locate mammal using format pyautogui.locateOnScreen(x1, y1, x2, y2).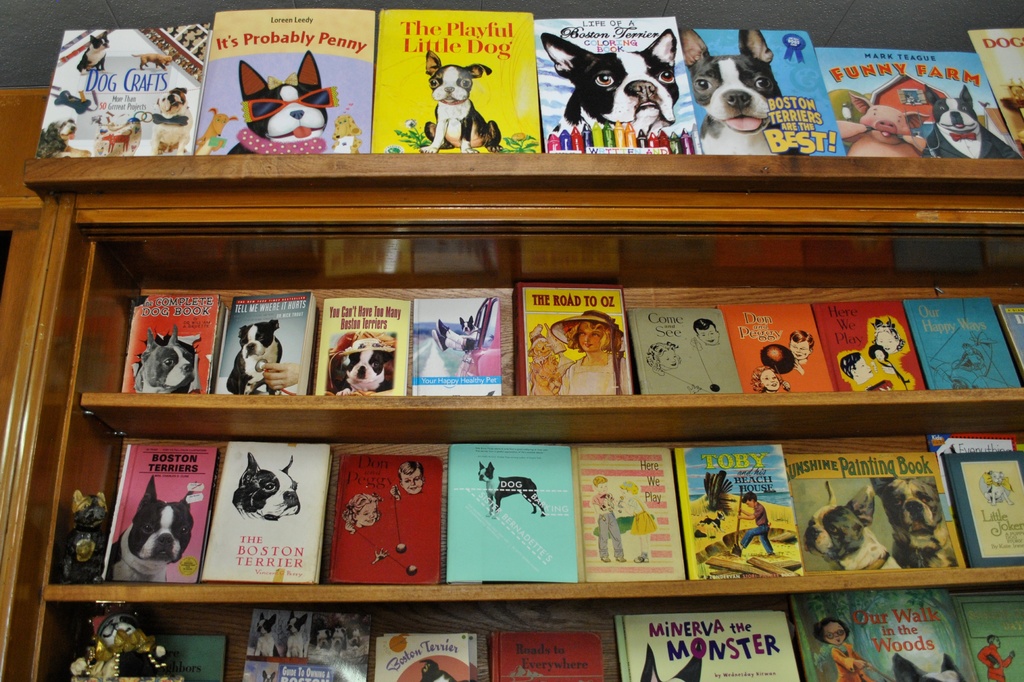
pyautogui.locateOnScreen(399, 461, 425, 492).
